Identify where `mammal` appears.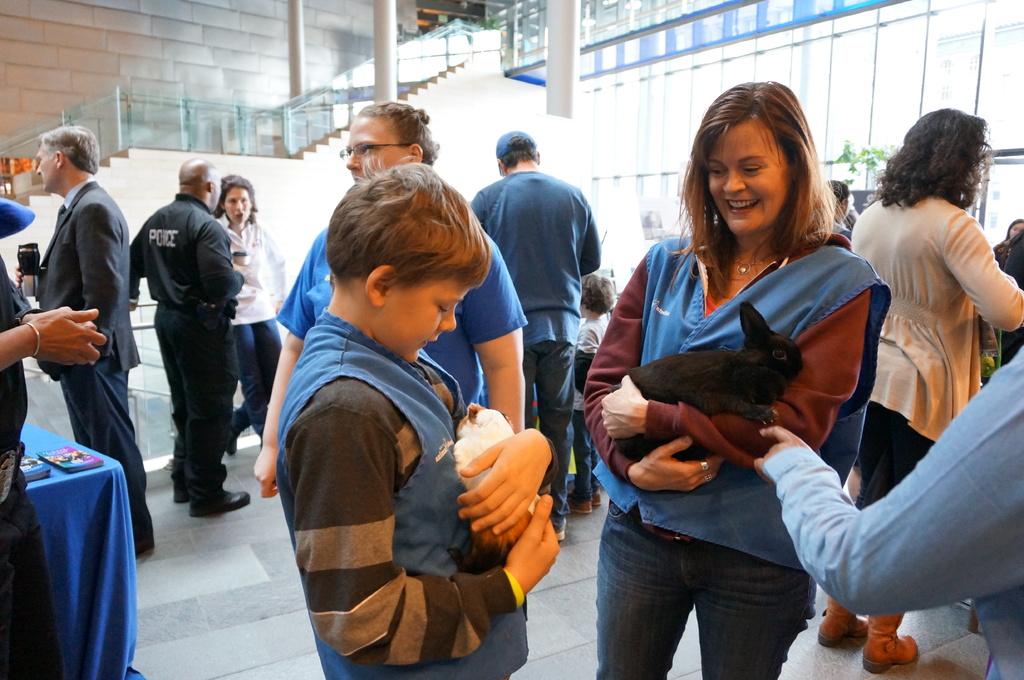
Appears at [left=213, top=173, right=292, bottom=459].
